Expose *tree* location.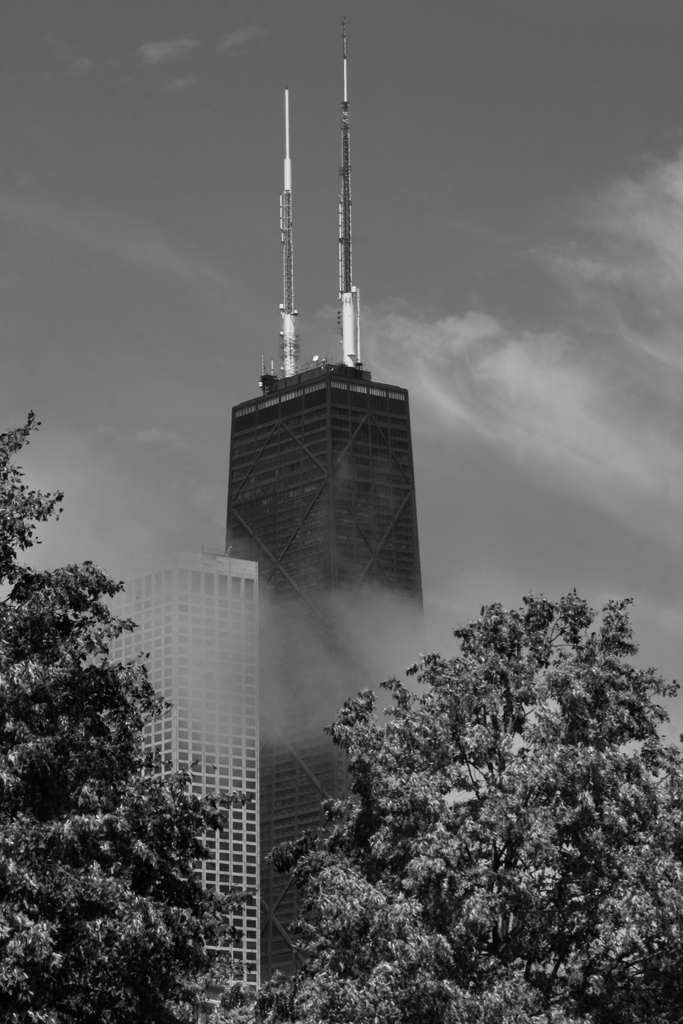
Exposed at bbox=(271, 588, 682, 1023).
